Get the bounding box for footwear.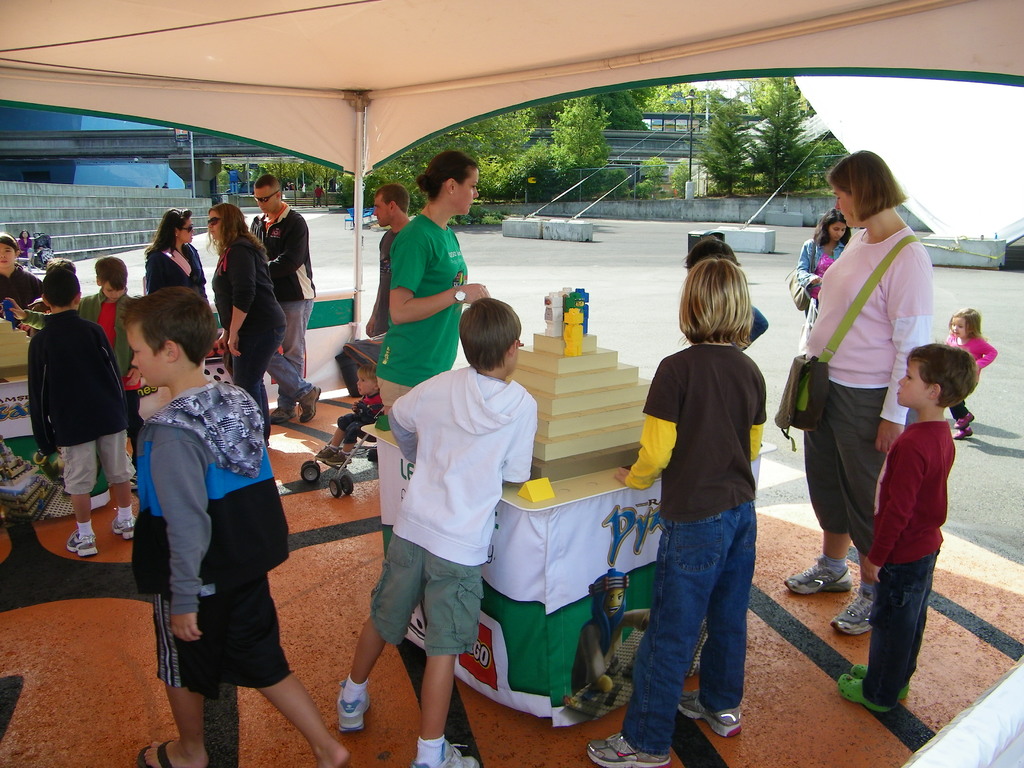
rect(134, 739, 179, 767).
